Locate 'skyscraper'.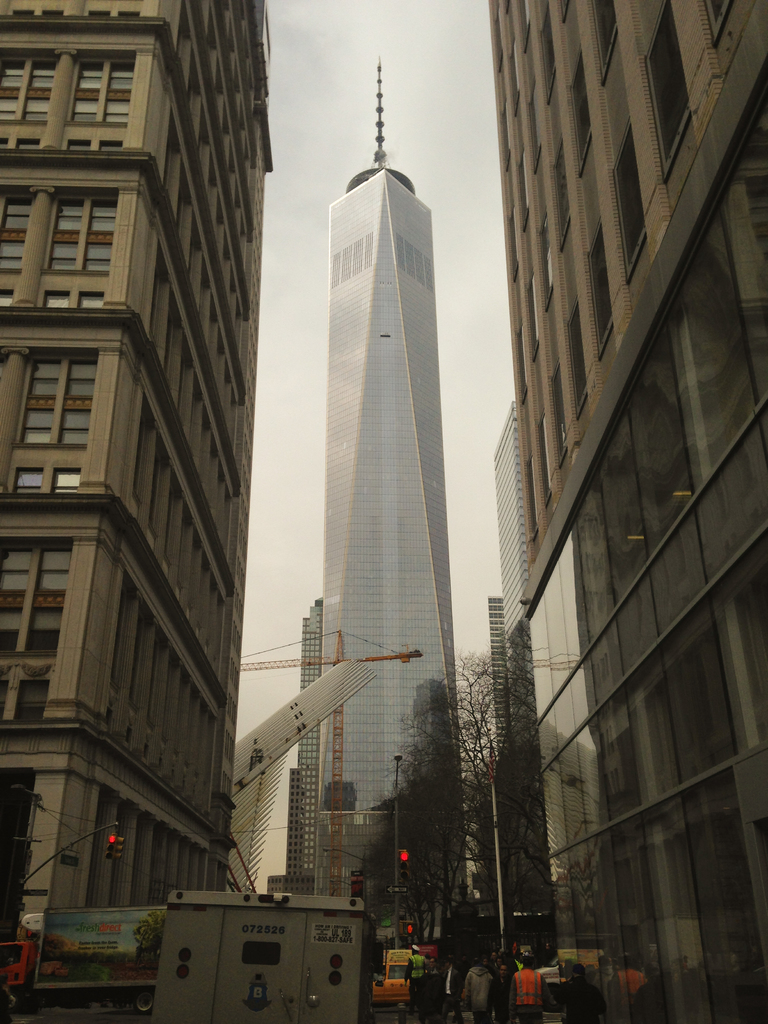
Bounding box: 481:596:516:781.
